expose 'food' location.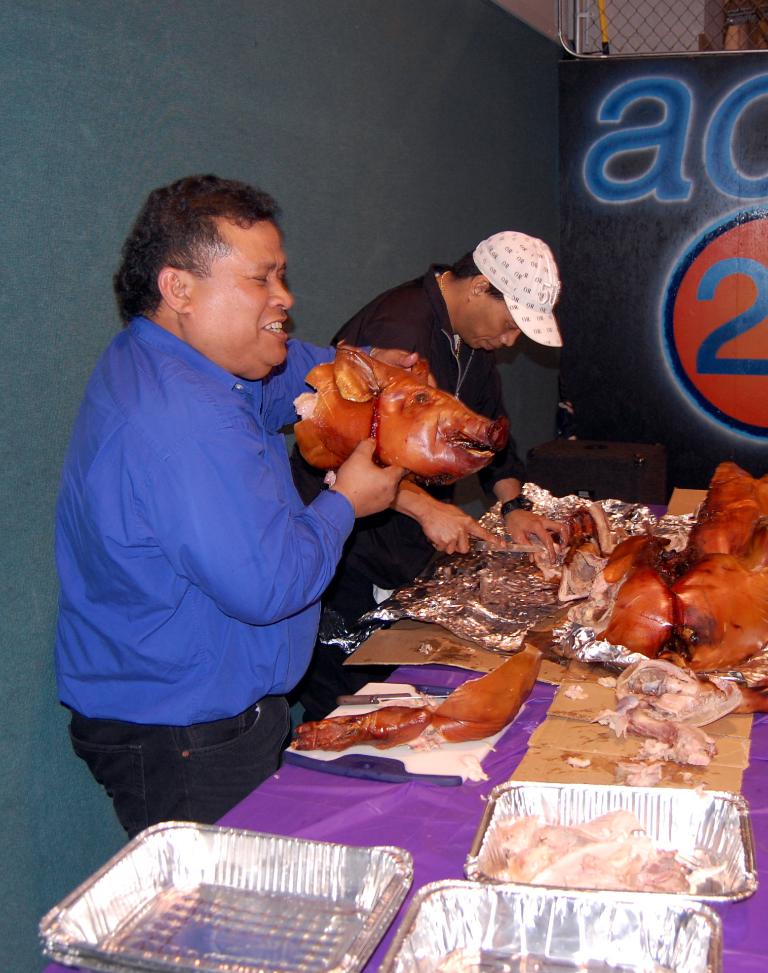
Exposed at [x1=285, y1=341, x2=511, y2=496].
